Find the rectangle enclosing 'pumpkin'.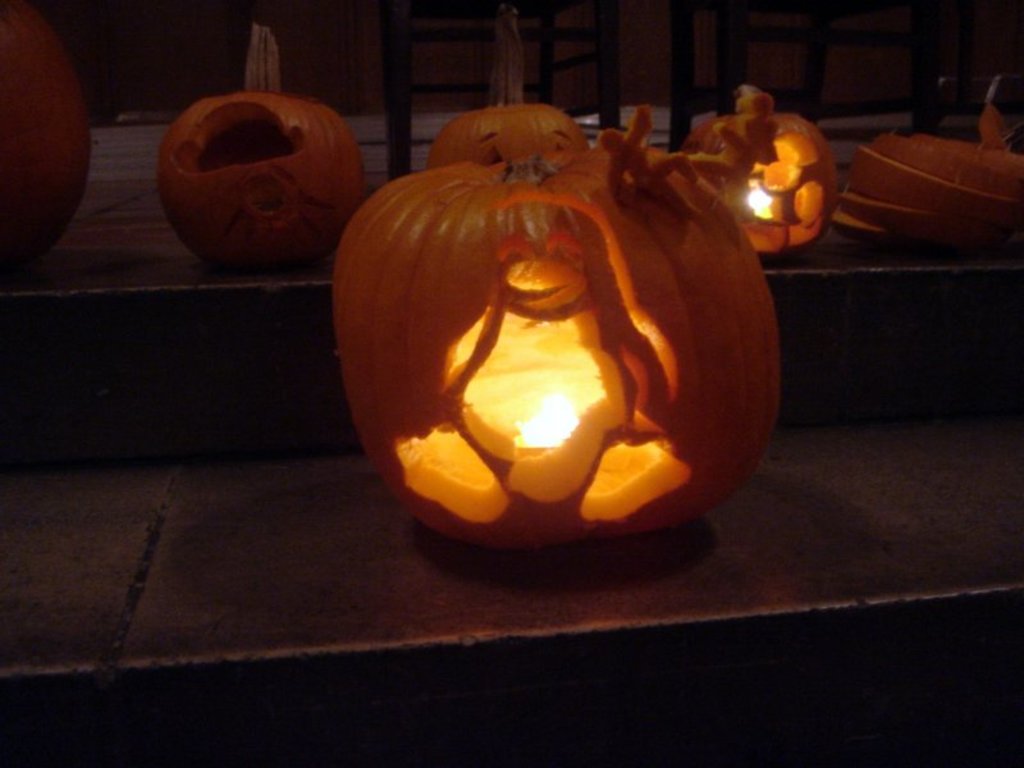
x1=332 y1=142 x2=786 y2=552.
